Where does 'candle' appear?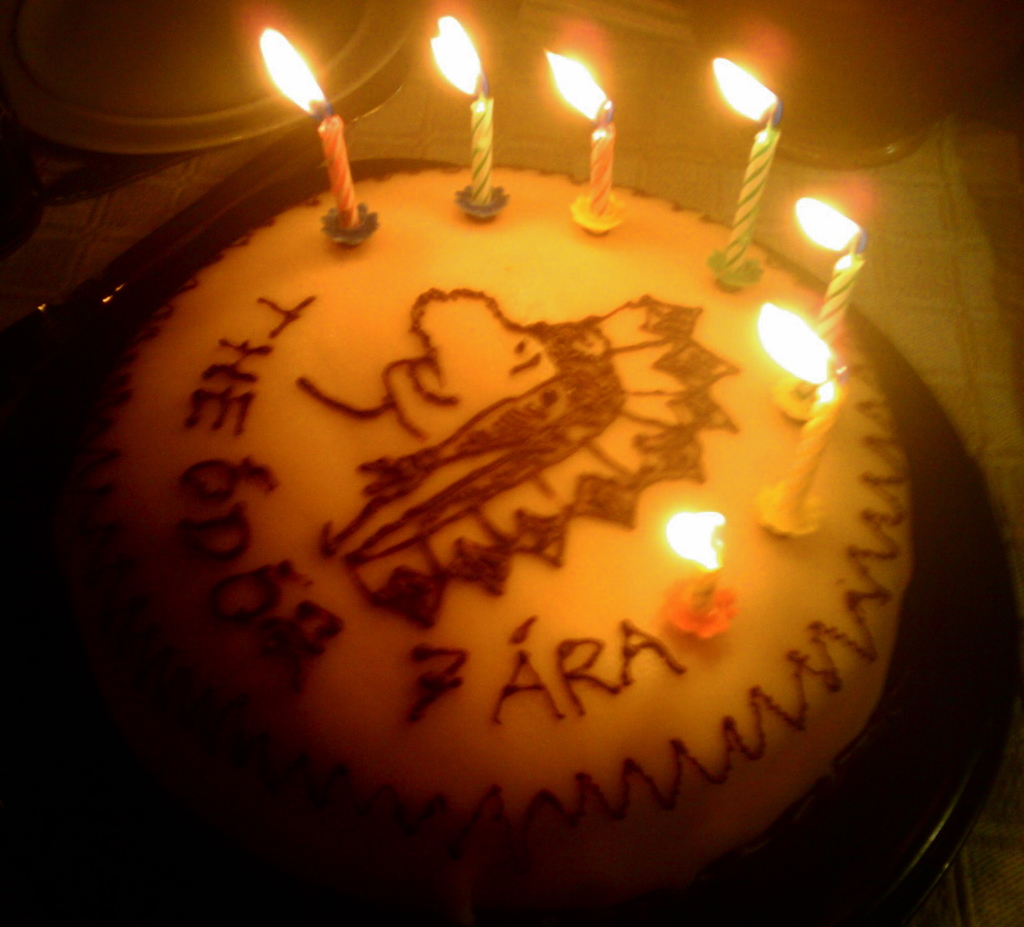
Appears at bbox=[433, 17, 492, 199].
